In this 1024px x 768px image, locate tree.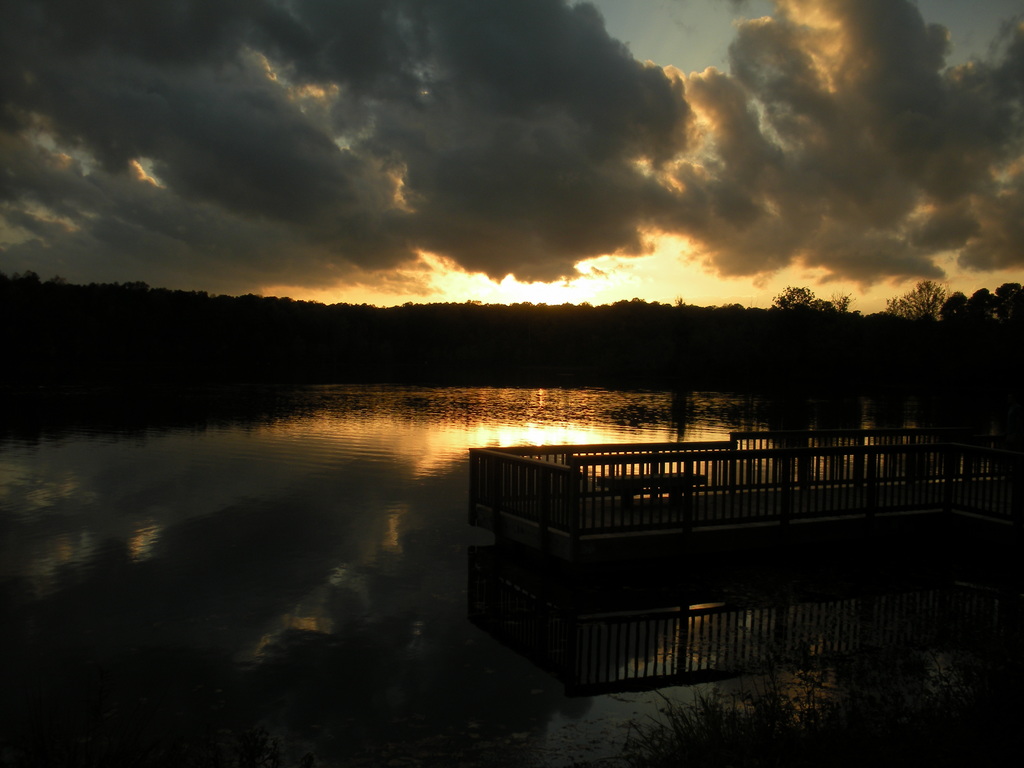
Bounding box: (1000, 282, 1023, 335).
